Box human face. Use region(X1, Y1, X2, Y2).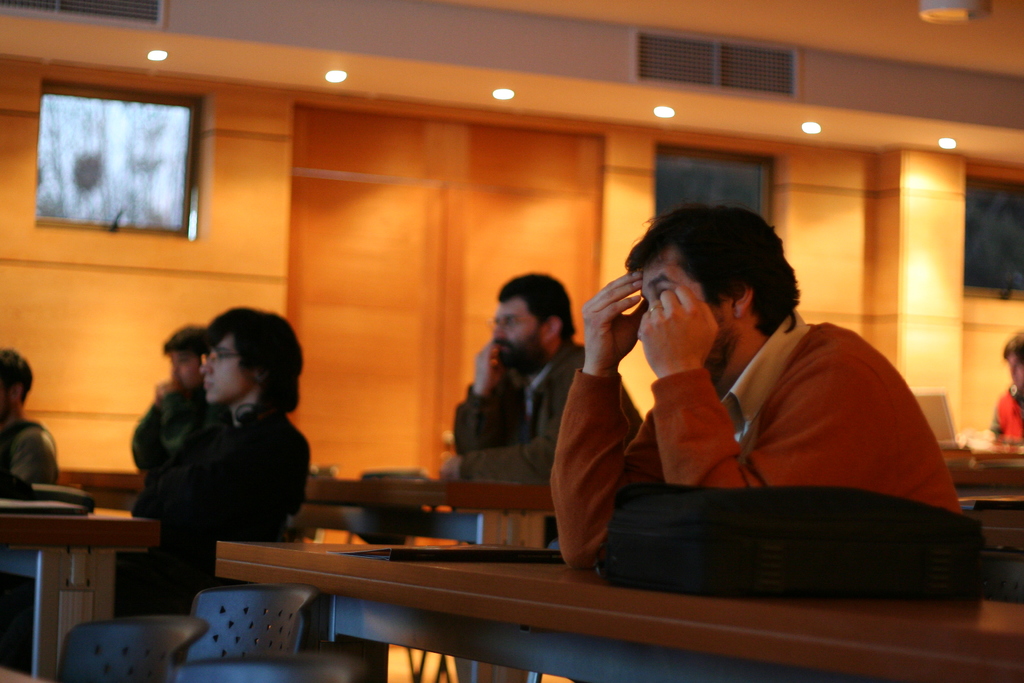
region(198, 332, 253, 406).
